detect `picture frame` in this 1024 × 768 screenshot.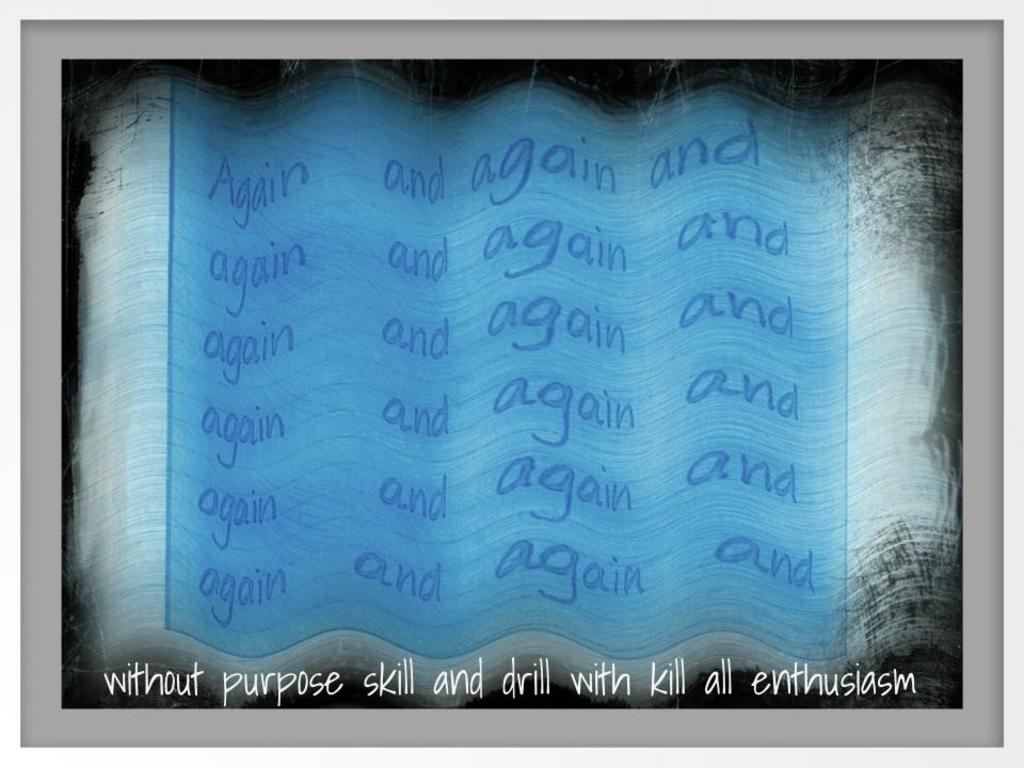
Detection: bbox(0, 0, 1023, 762).
